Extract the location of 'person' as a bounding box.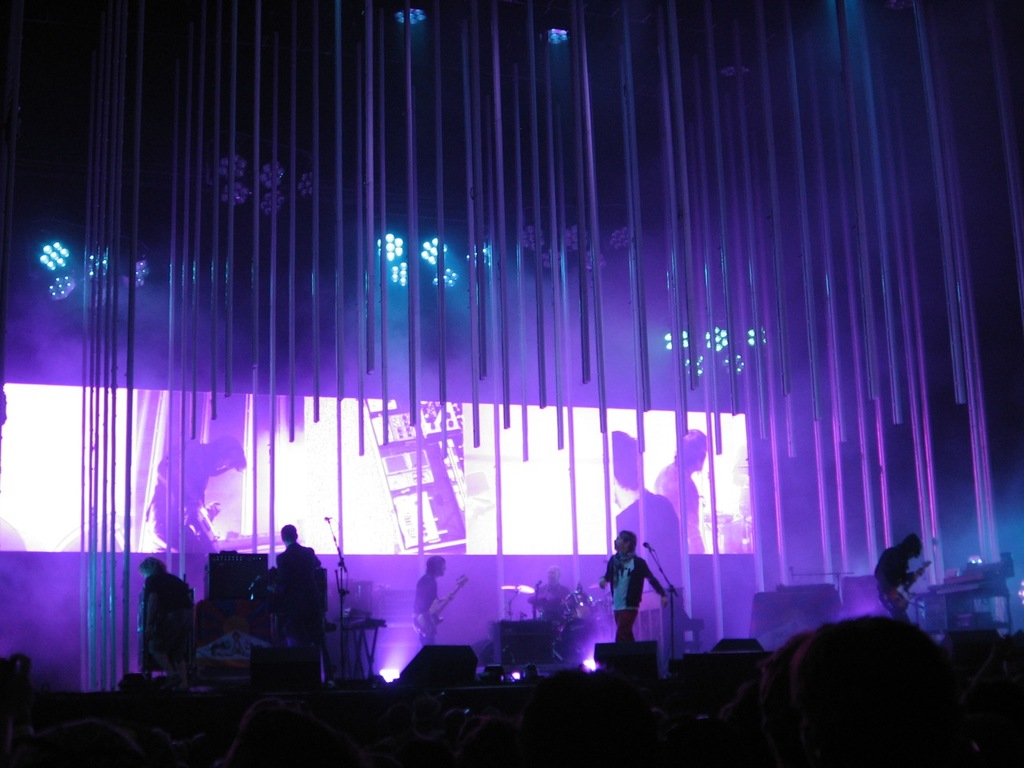
[x1=604, y1=534, x2=668, y2=671].
